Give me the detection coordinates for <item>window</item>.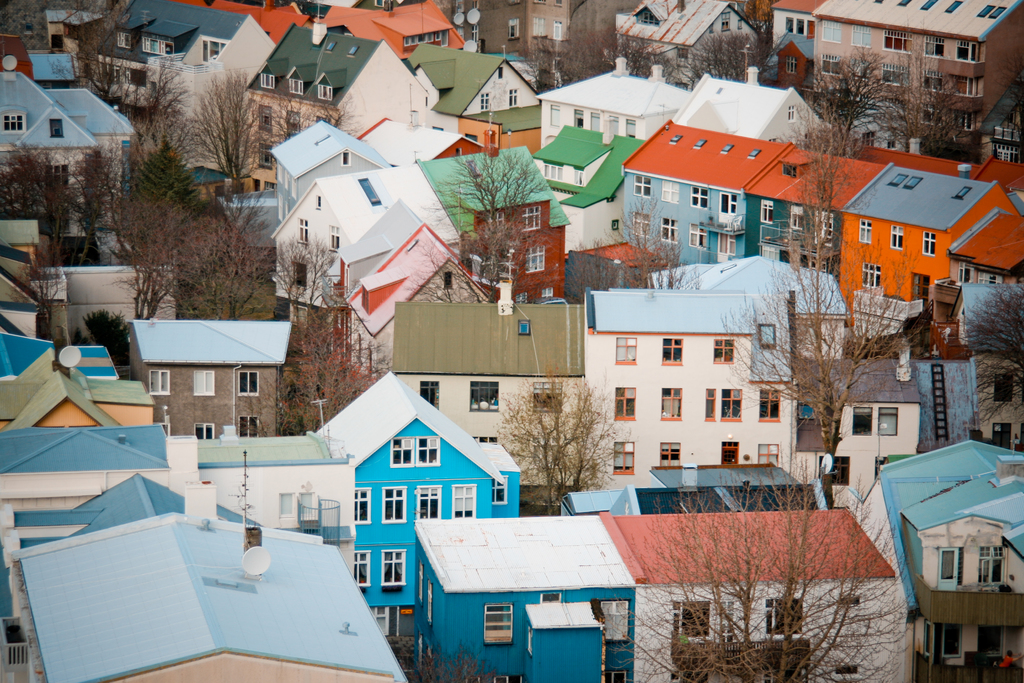
x1=956 y1=185 x2=972 y2=199.
